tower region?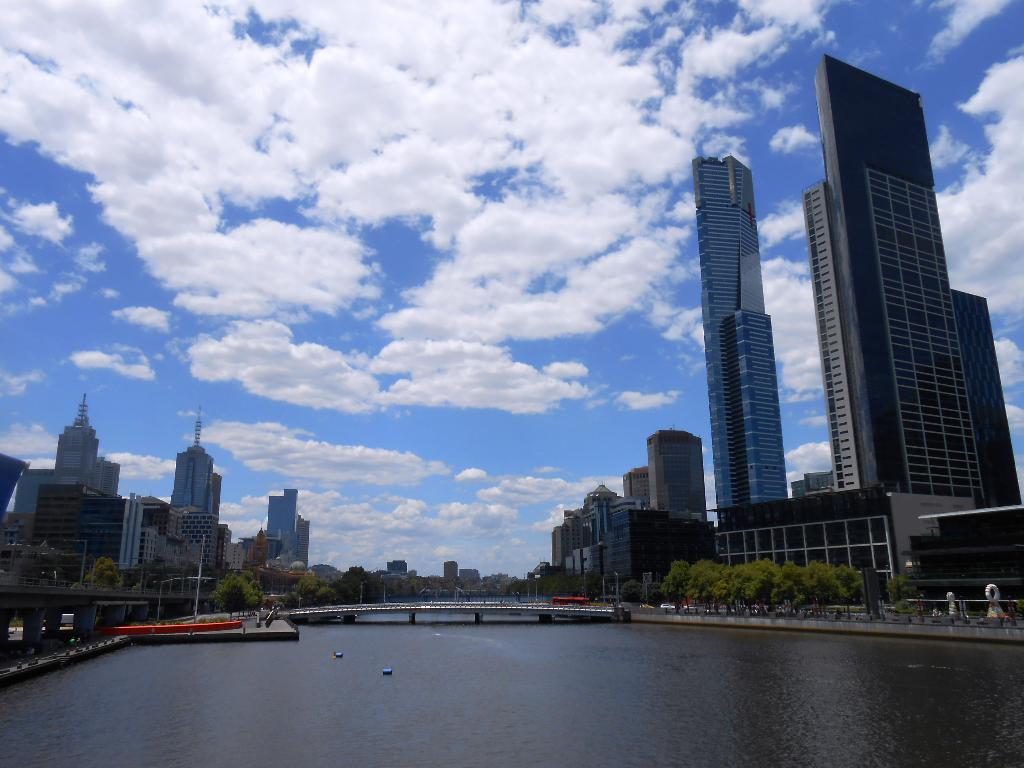
<box>954,286,1022,504</box>
